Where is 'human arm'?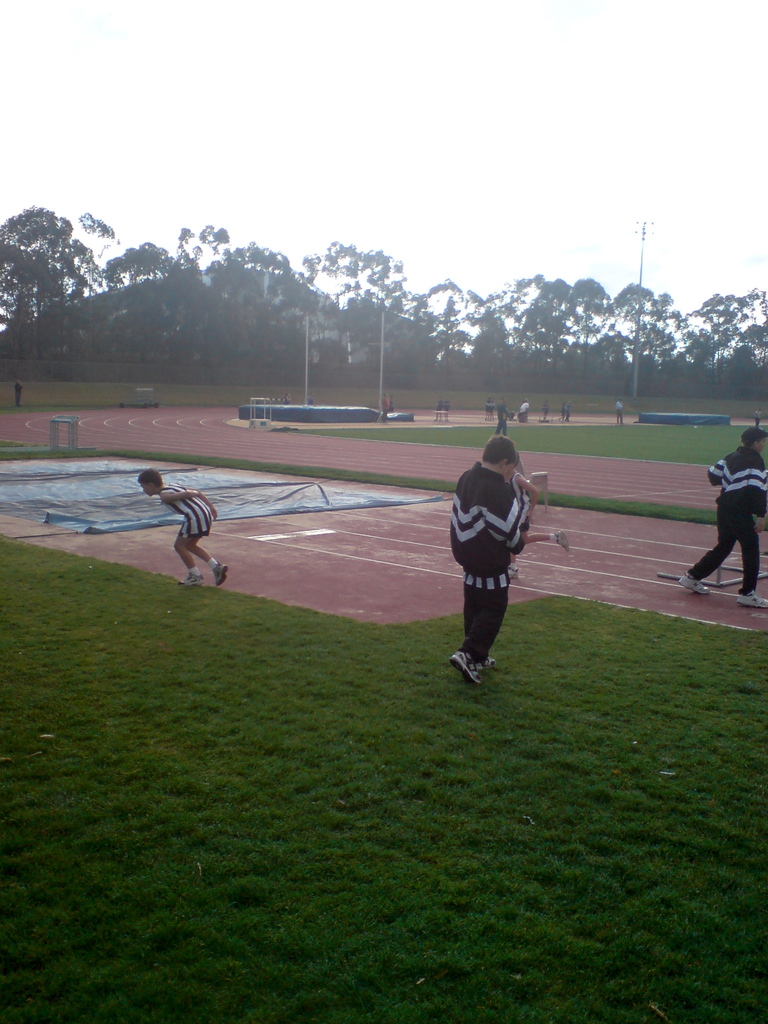
<bbox>742, 460, 767, 533</bbox>.
